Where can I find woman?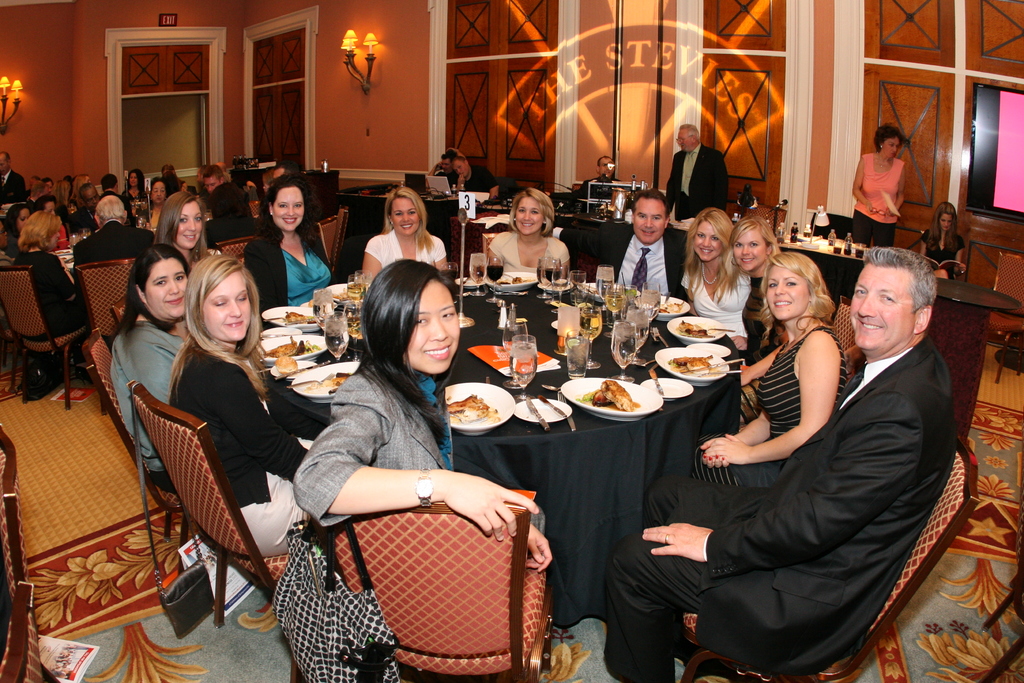
You can find it at rect(159, 191, 218, 258).
